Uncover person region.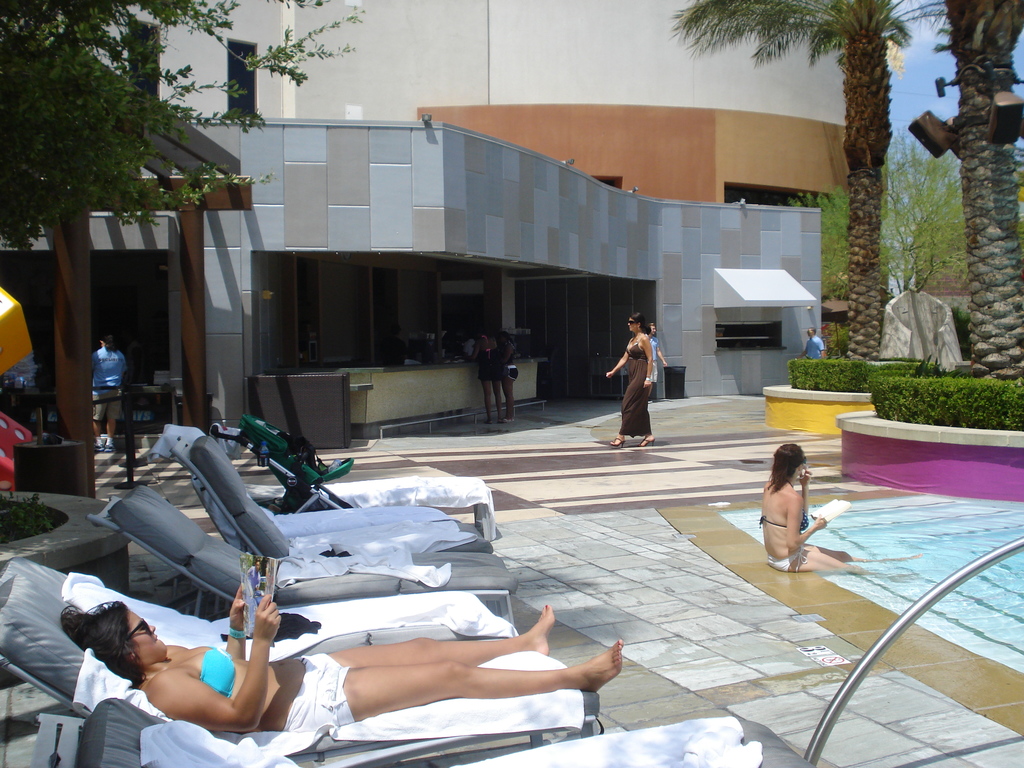
Uncovered: <bbox>243, 559, 260, 603</bbox>.
